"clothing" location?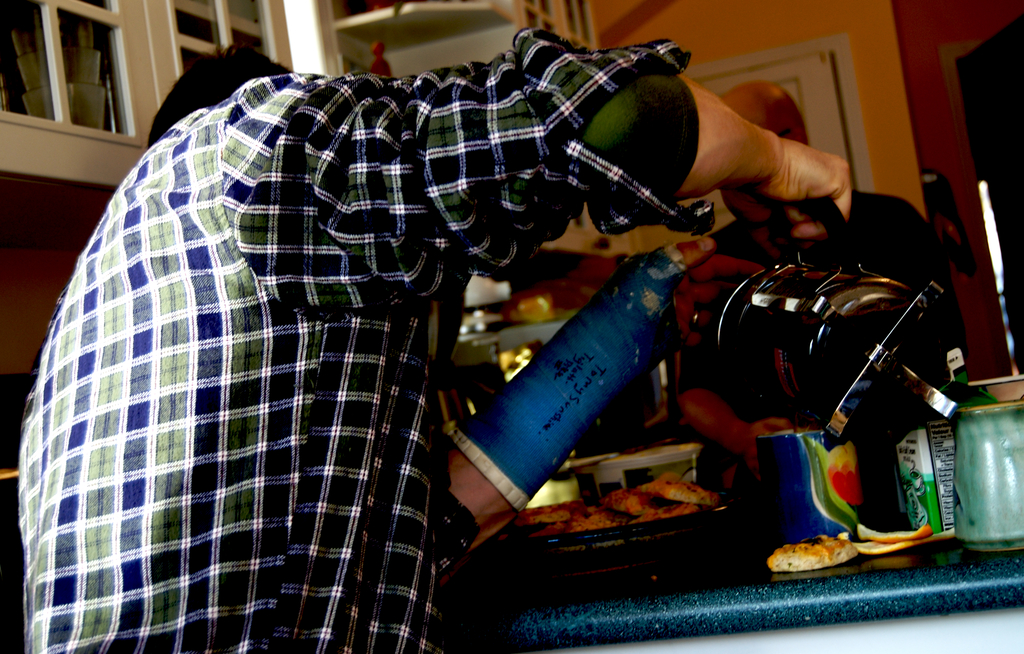
{"x1": 673, "y1": 186, "x2": 968, "y2": 491}
